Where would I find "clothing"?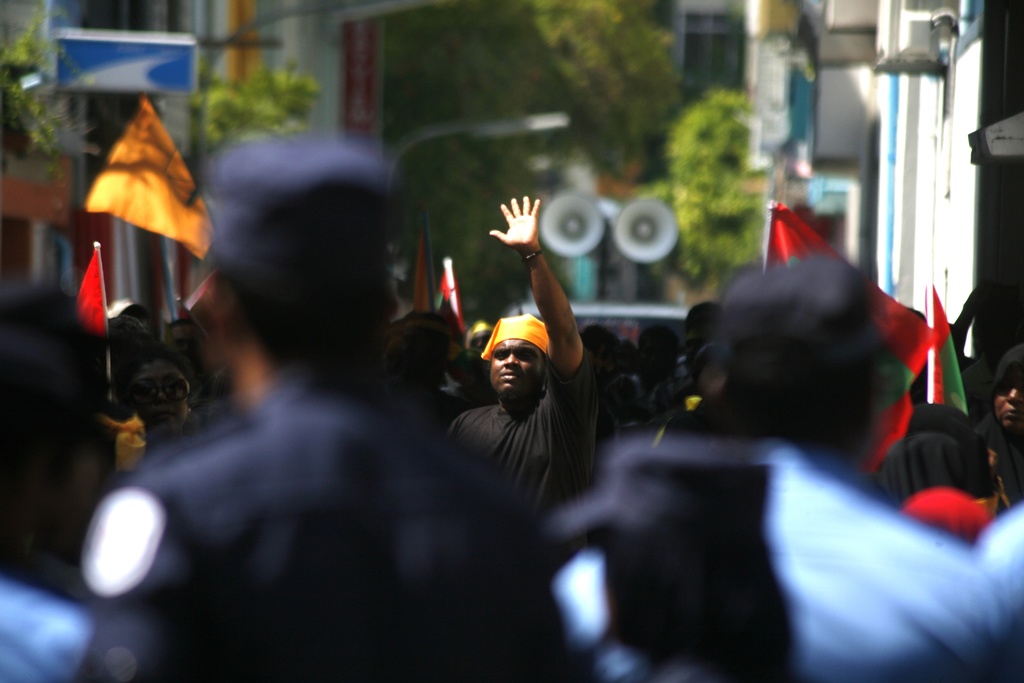
At (440,353,599,554).
